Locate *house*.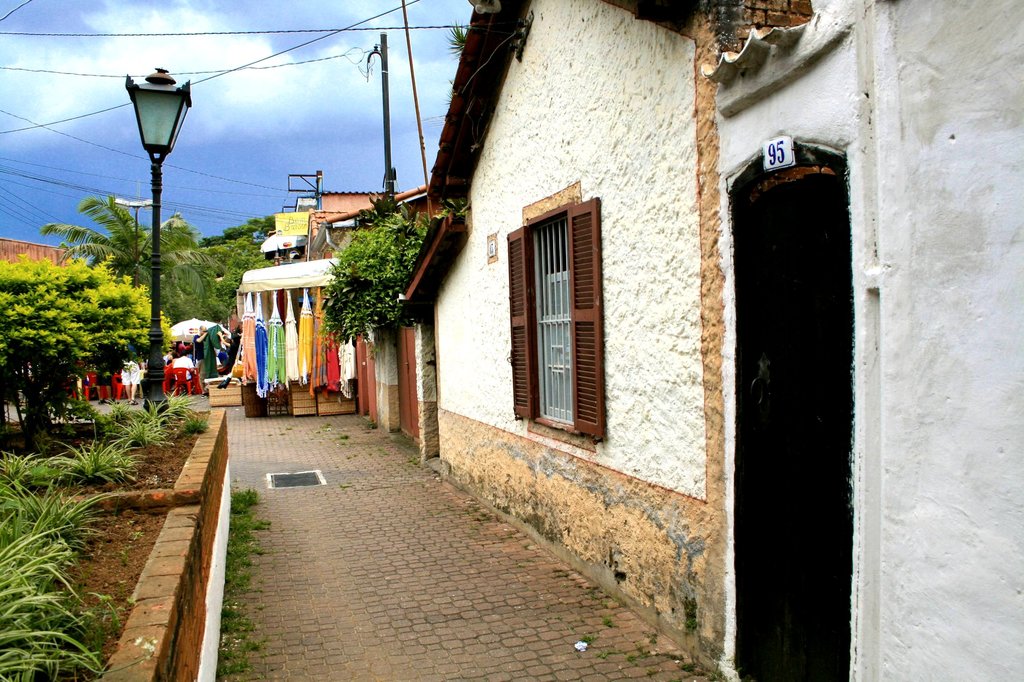
Bounding box: select_region(342, 246, 400, 441).
